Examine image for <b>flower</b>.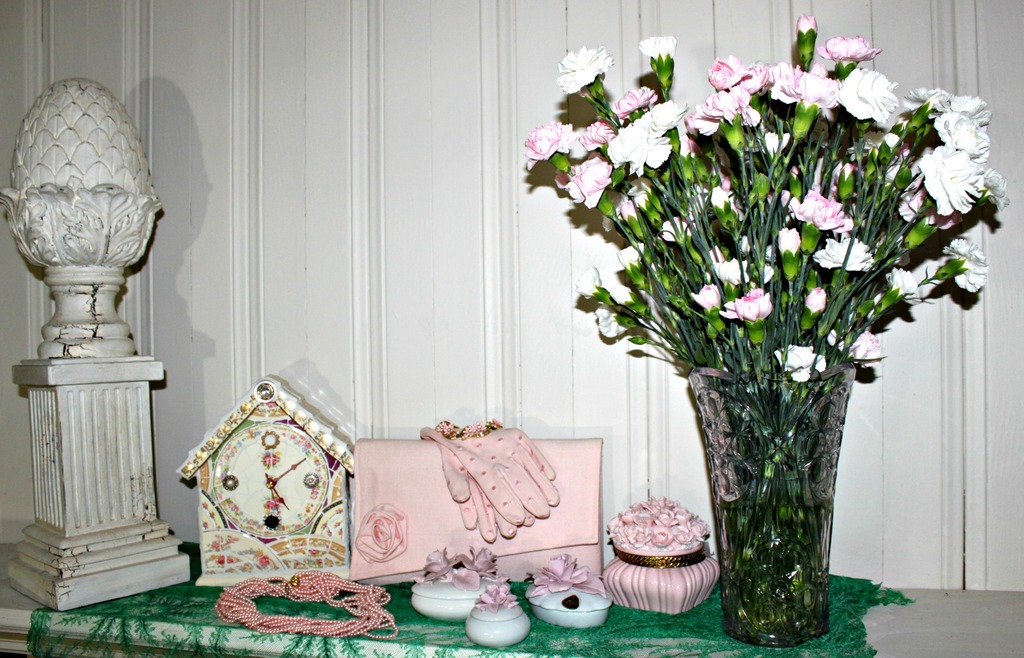
Examination result: (616,194,638,227).
